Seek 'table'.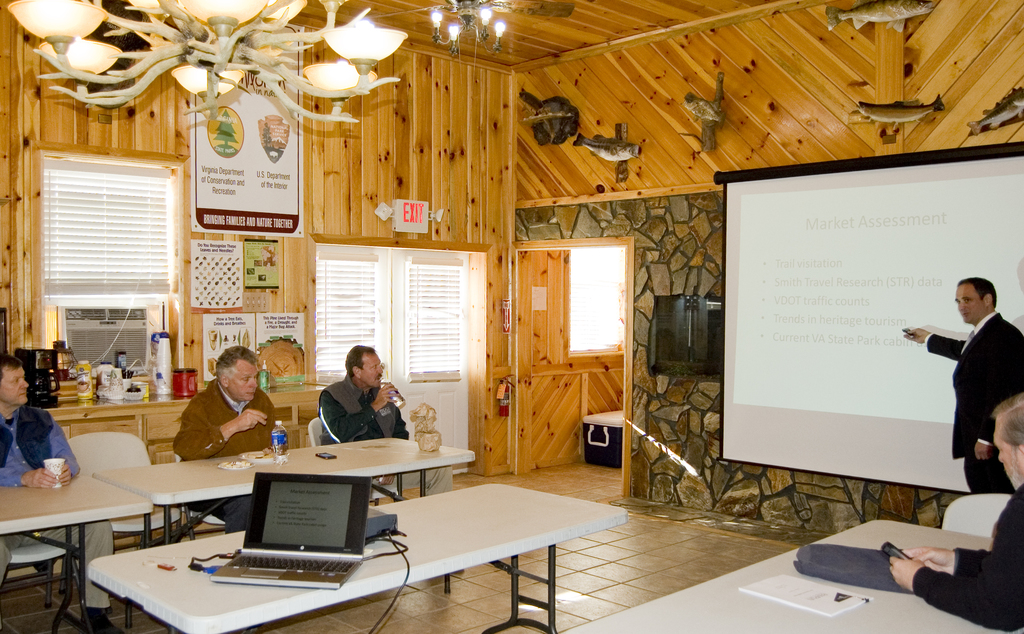
{"x1": 2, "y1": 435, "x2": 474, "y2": 629}.
